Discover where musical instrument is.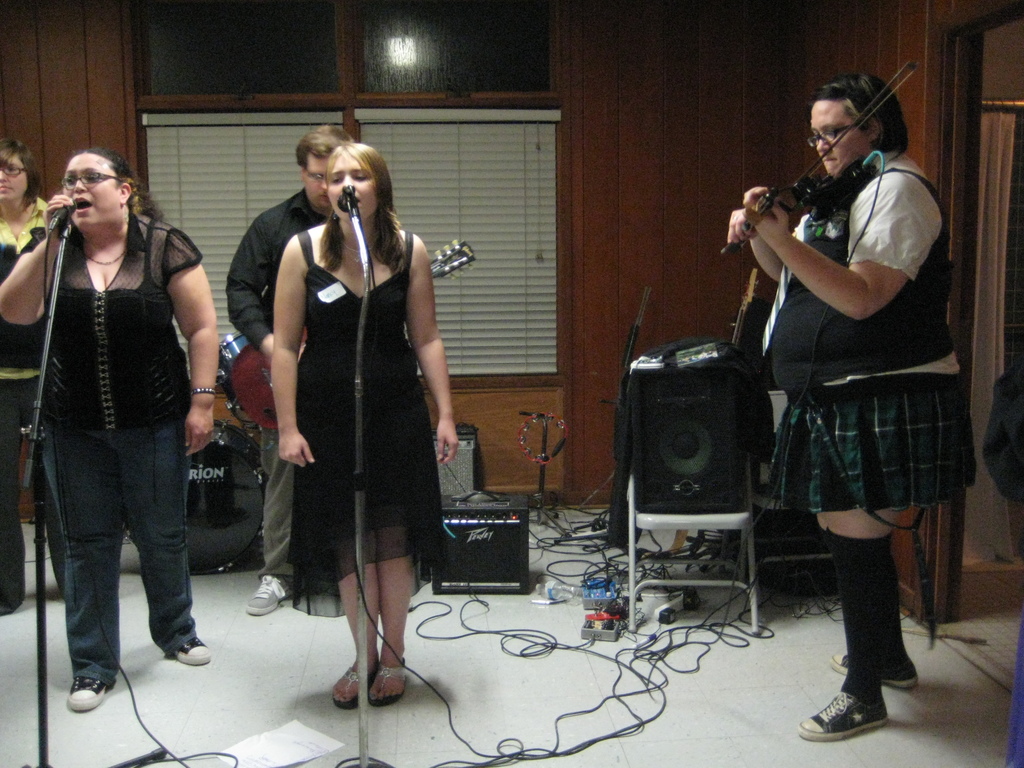
Discovered at (left=209, top=323, right=307, bottom=422).
